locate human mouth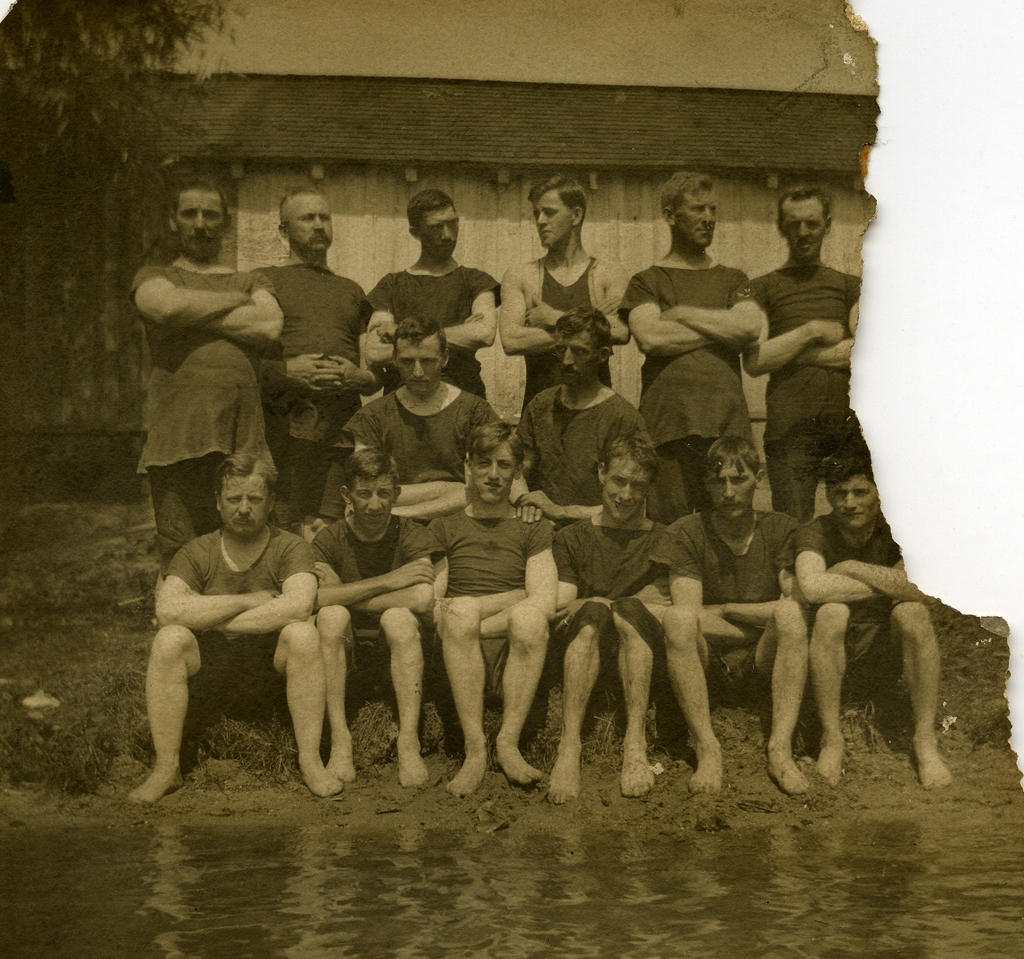
rect(538, 232, 548, 243)
